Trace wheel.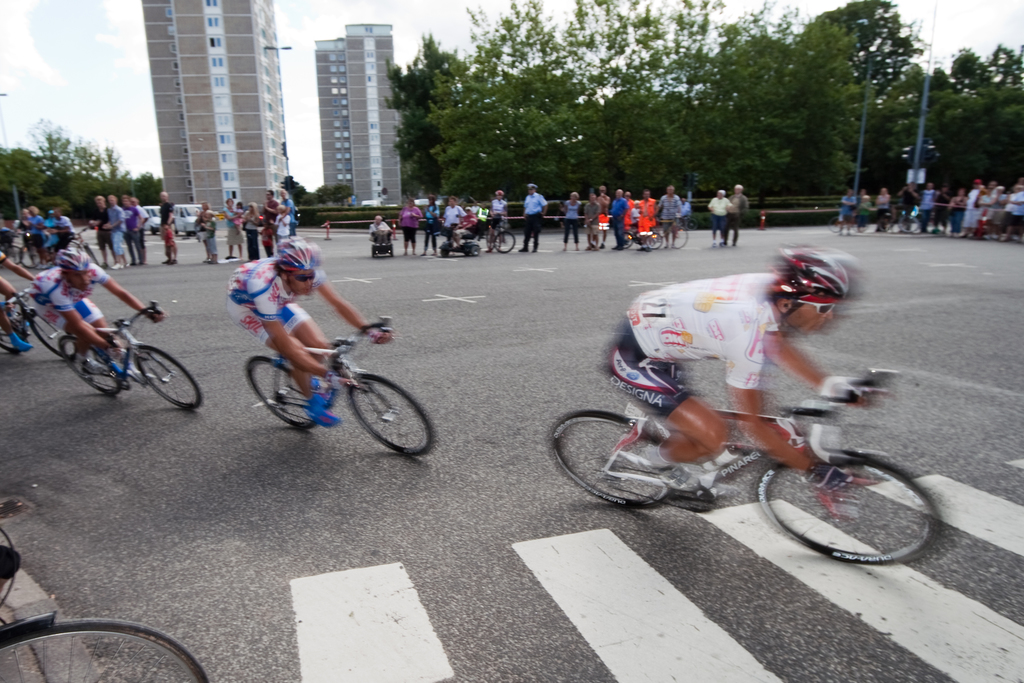
Traced to <region>551, 411, 675, 510</region>.
